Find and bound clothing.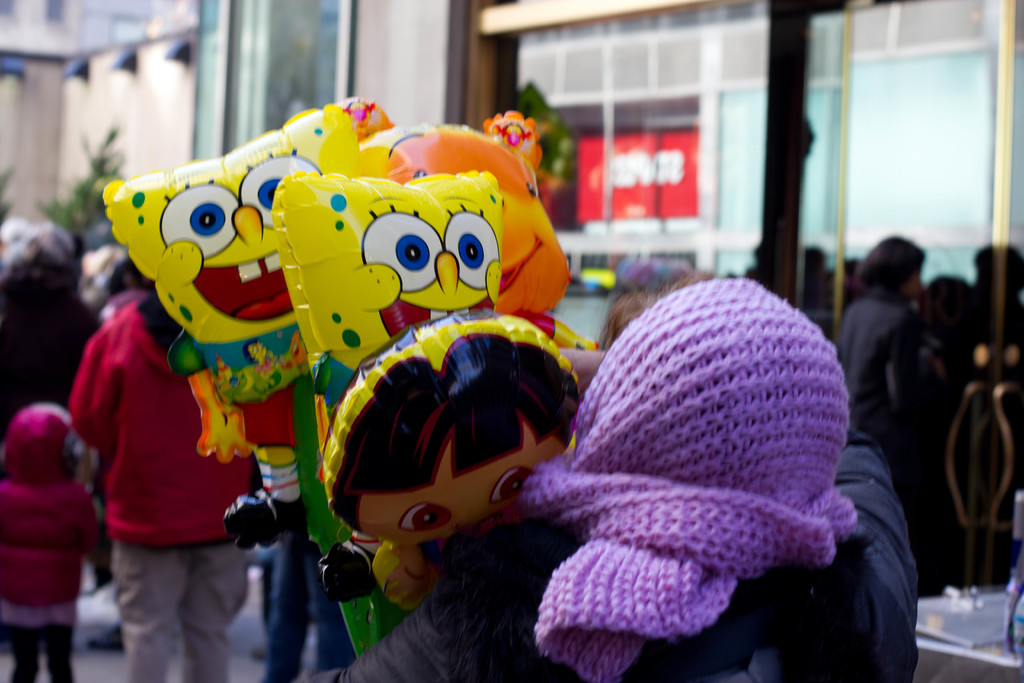
Bound: 66,294,264,682.
